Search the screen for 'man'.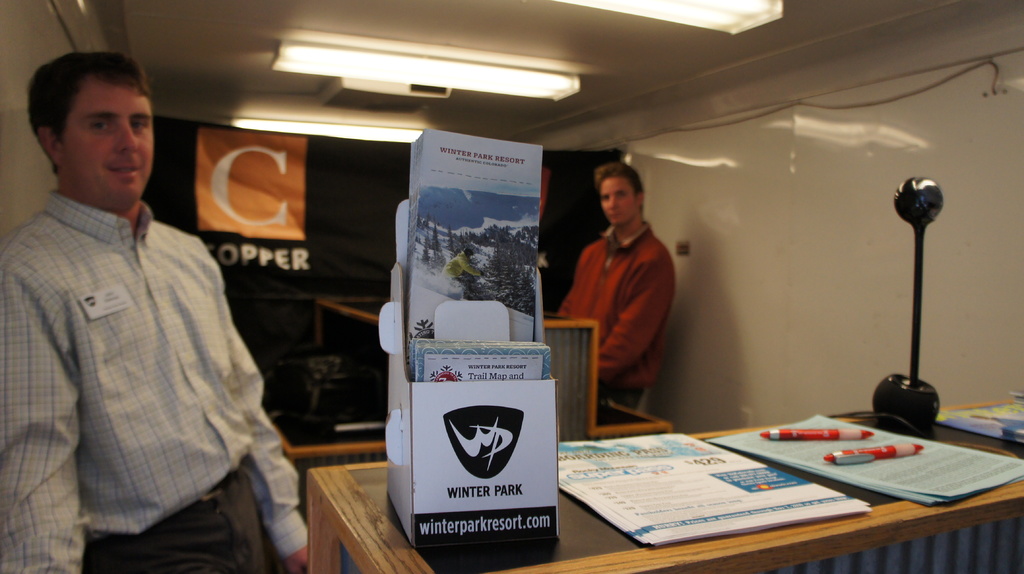
Found at region(555, 162, 676, 412).
